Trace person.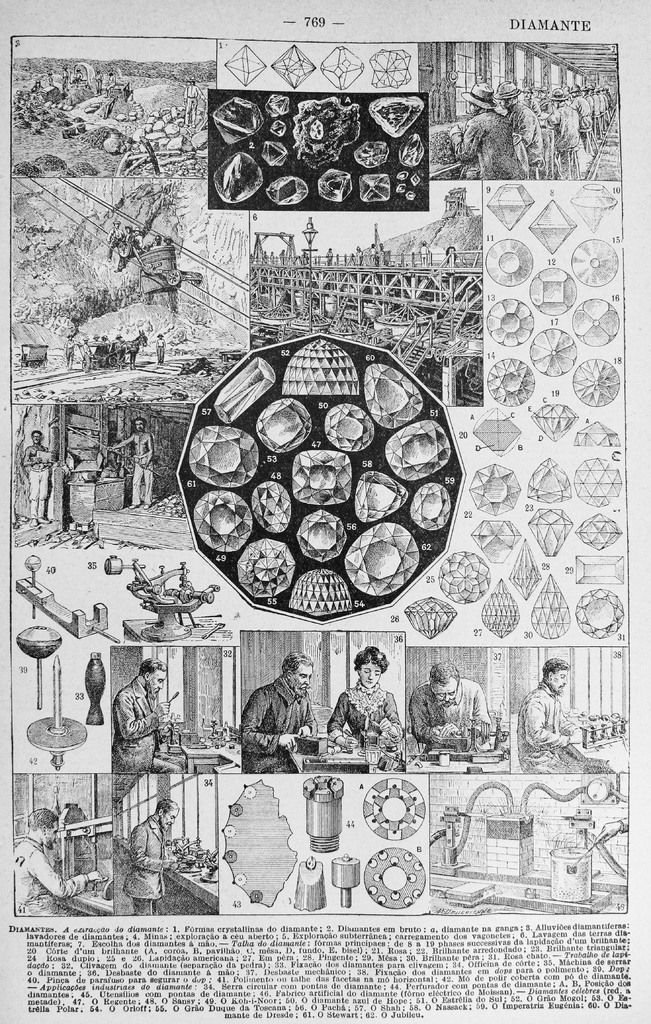
Traced to box=[407, 664, 496, 758].
